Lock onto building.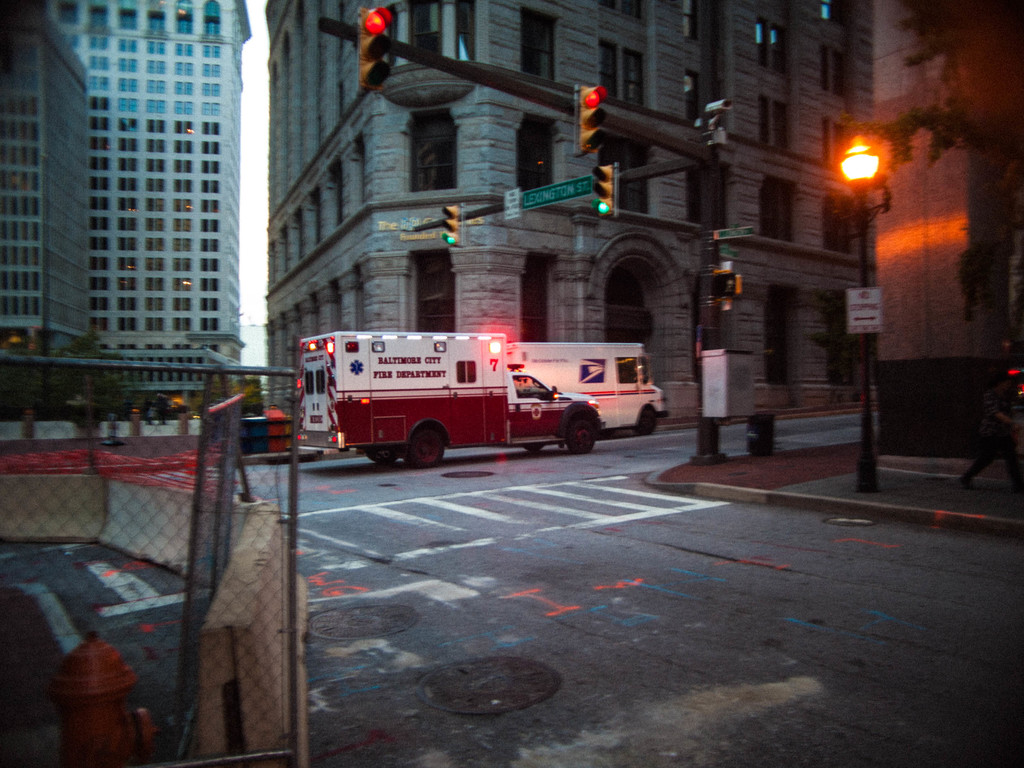
Locked: rect(27, 0, 252, 419).
